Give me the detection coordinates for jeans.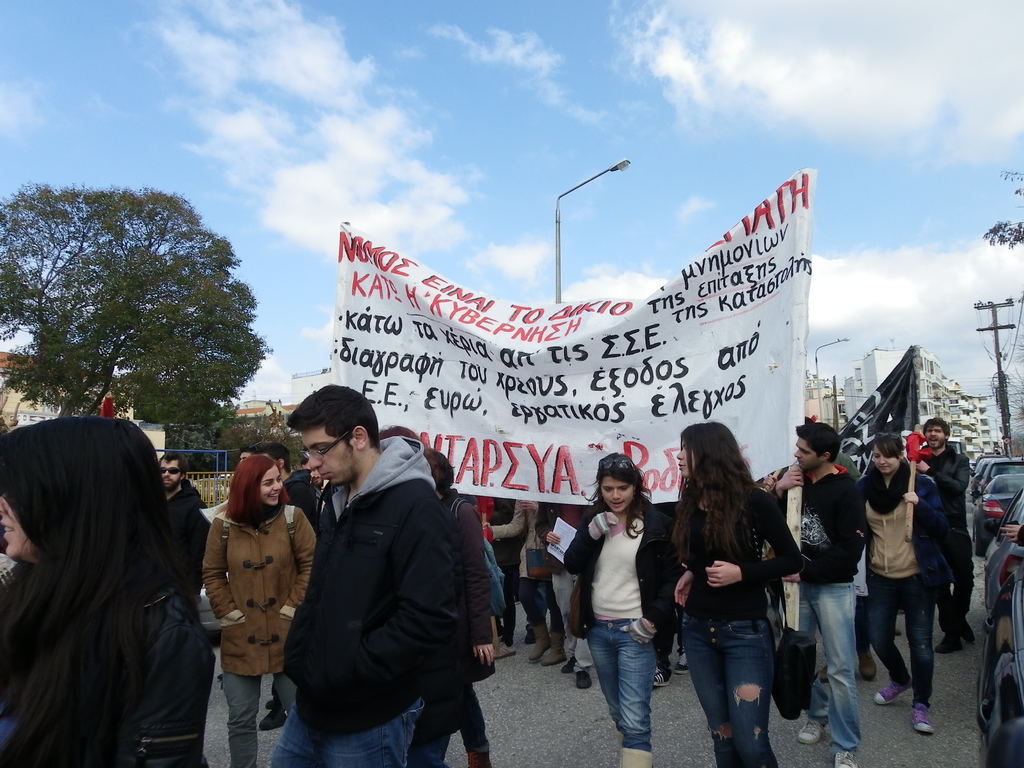
bbox=[868, 573, 932, 712].
